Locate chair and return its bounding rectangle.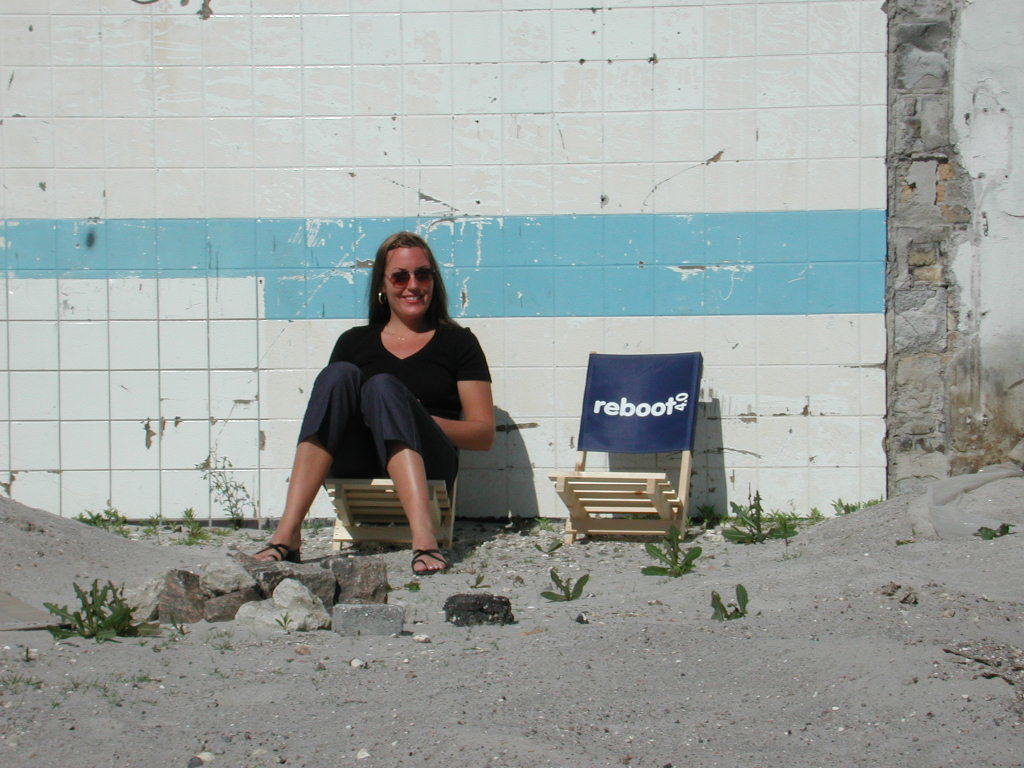
<region>549, 345, 699, 537</region>.
